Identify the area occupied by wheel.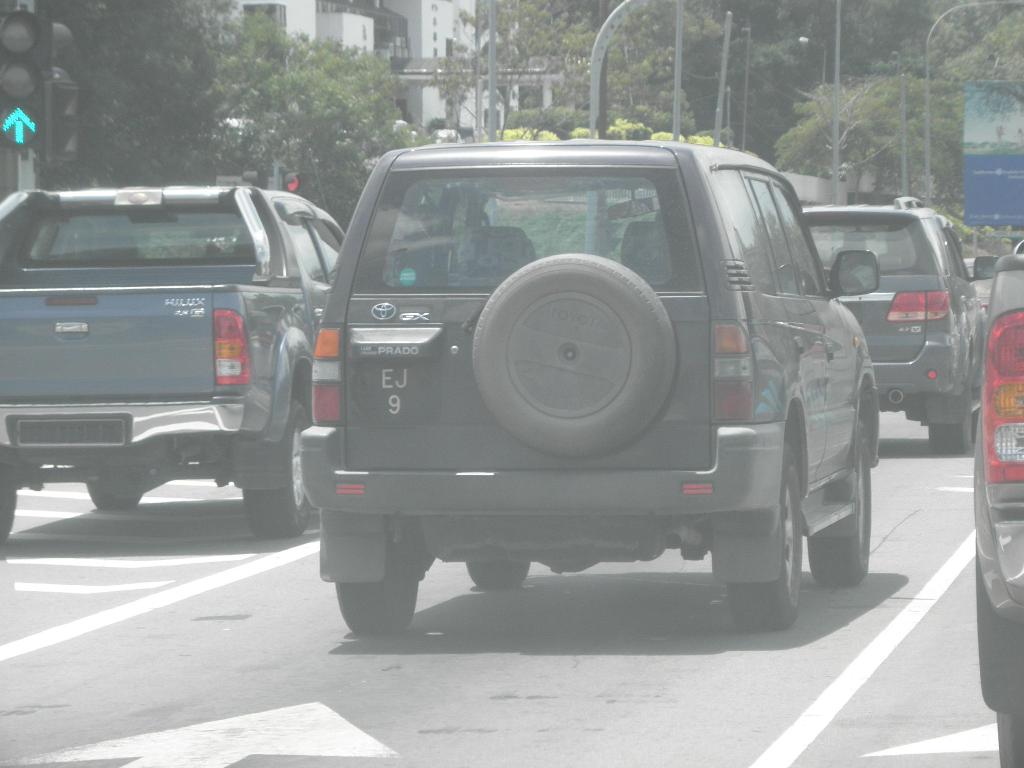
Area: locate(924, 404, 973, 470).
